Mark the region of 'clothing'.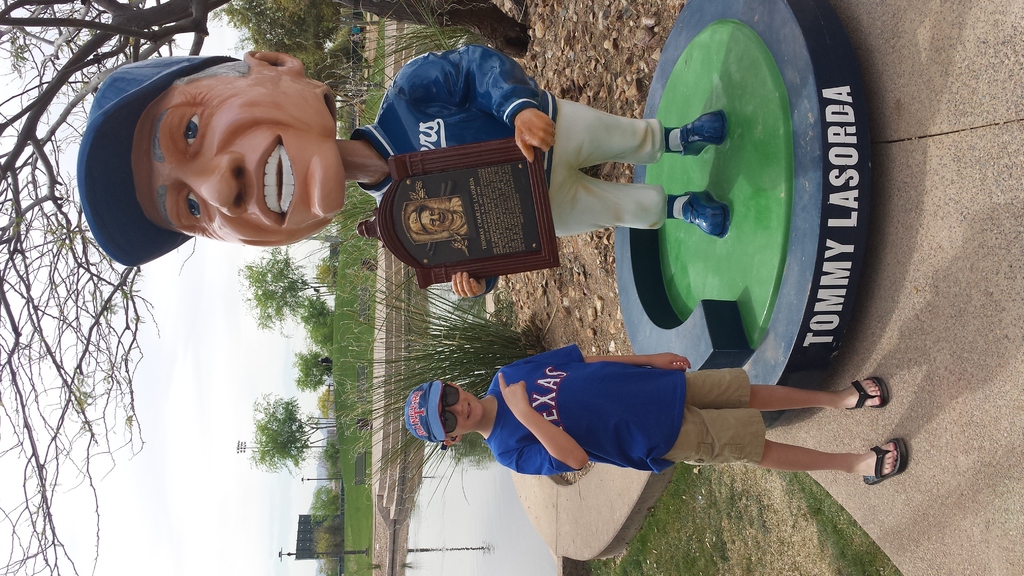
Region: {"x1": 349, "y1": 42, "x2": 667, "y2": 298}.
